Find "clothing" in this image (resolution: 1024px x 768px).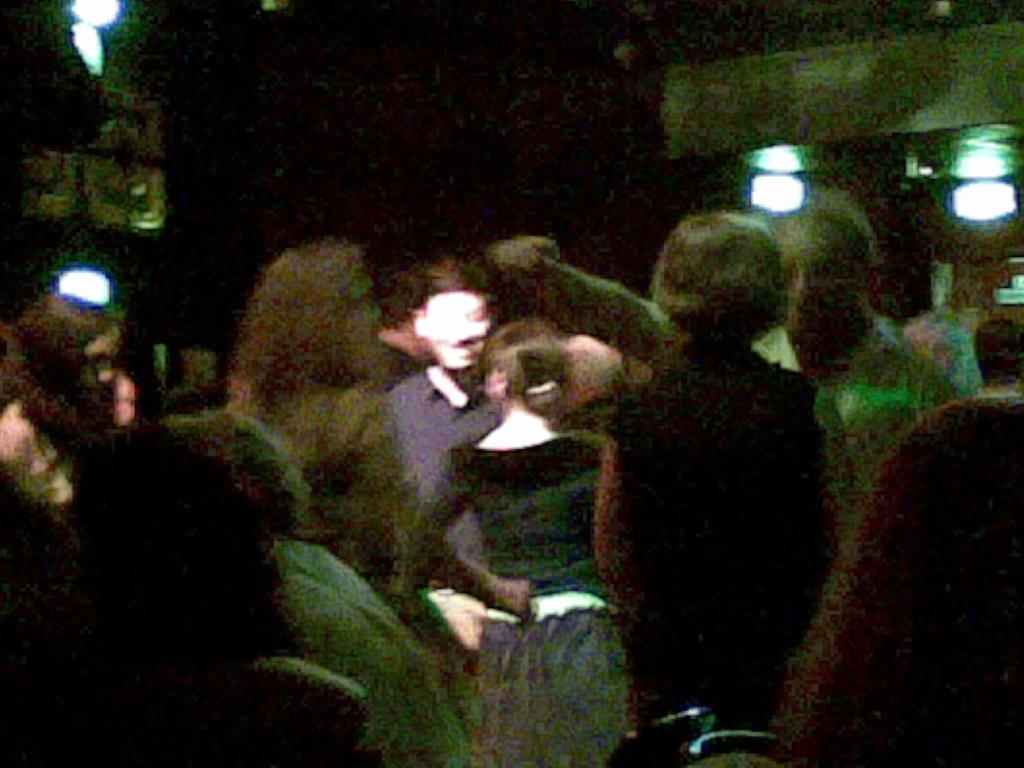
box(242, 380, 424, 600).
